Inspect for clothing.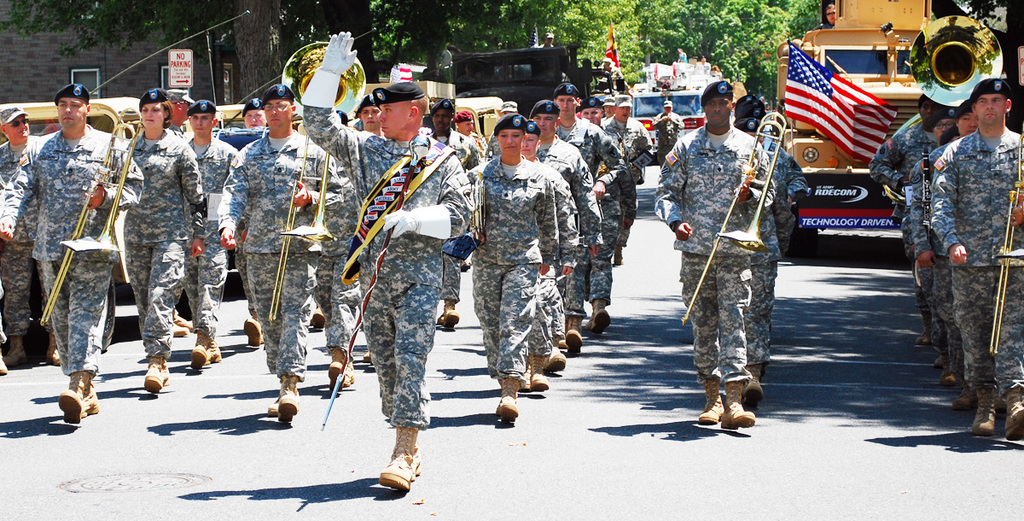
Inspection: region(653, 119, 772, 387).
